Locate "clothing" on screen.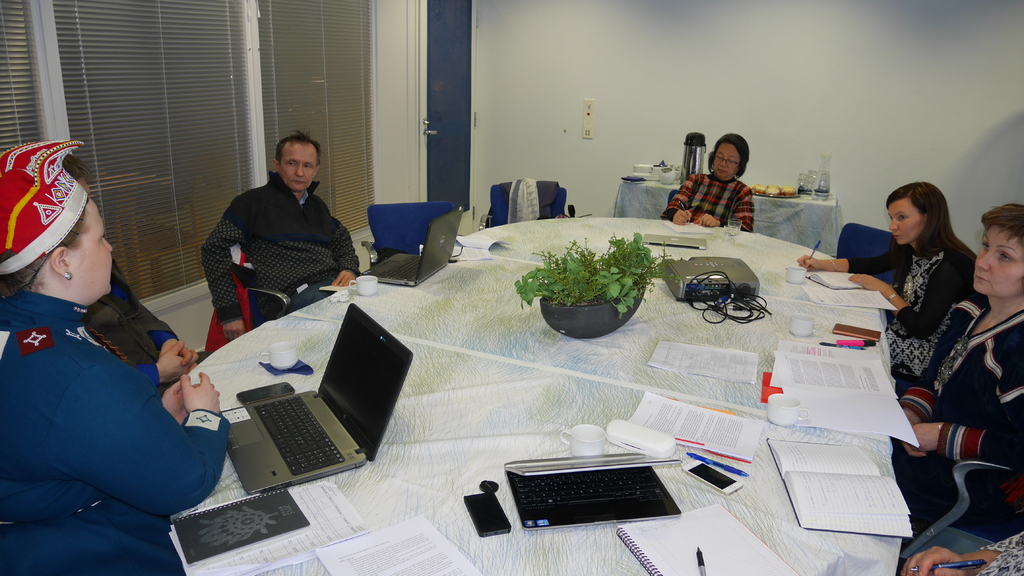
On screen at (973,529,1023,575).
